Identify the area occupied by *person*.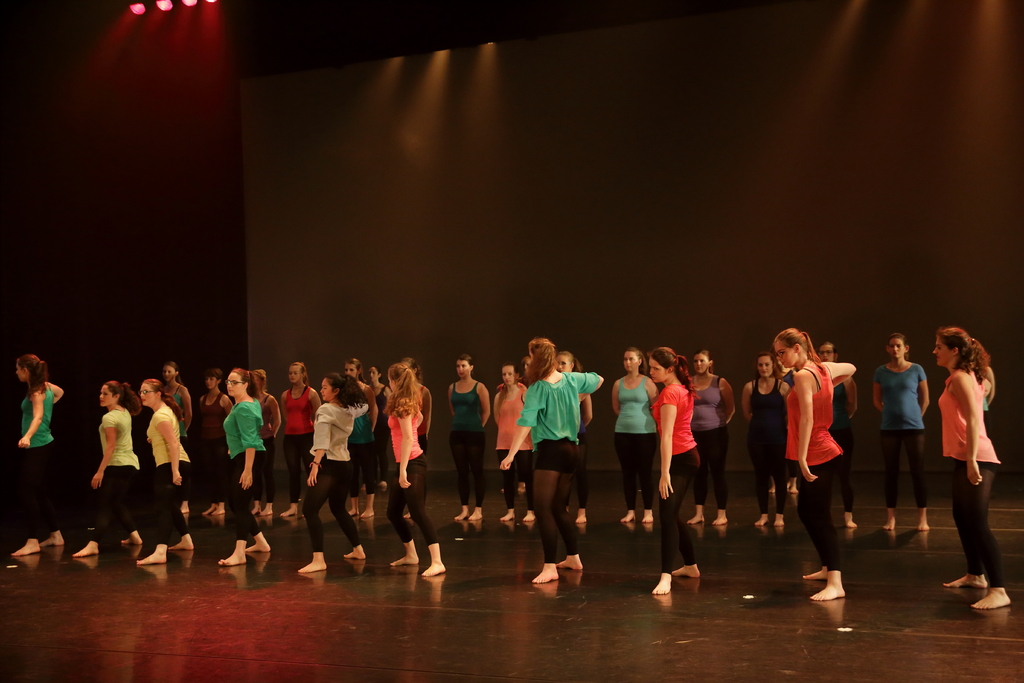
Area: detection(491, 363, 528, 522).
